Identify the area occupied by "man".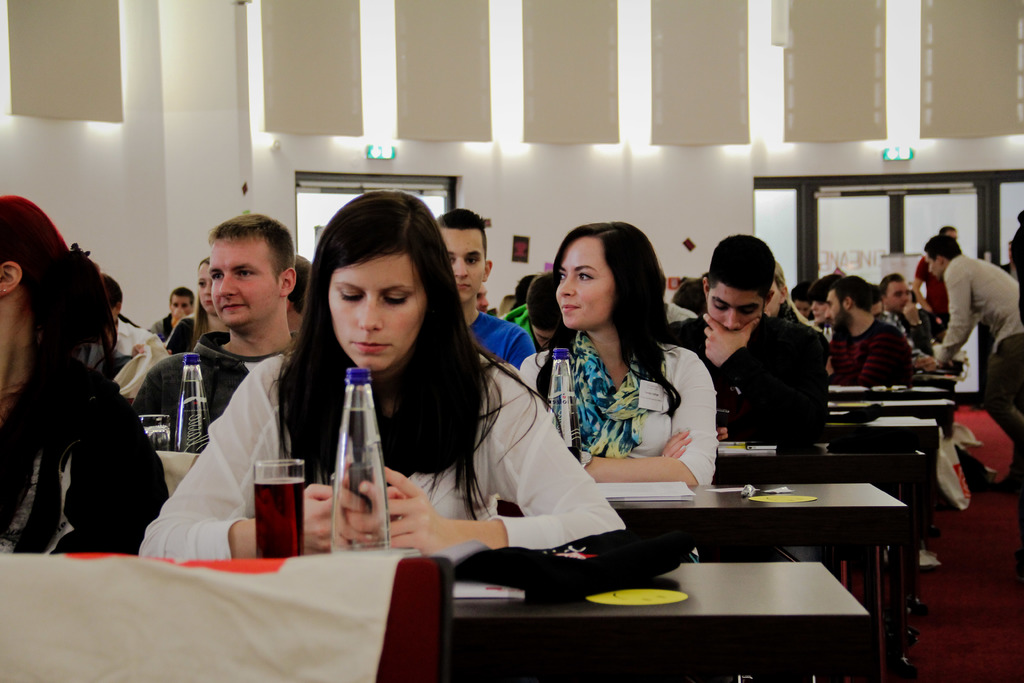
Area: locate(438, 213, 538, 370).
